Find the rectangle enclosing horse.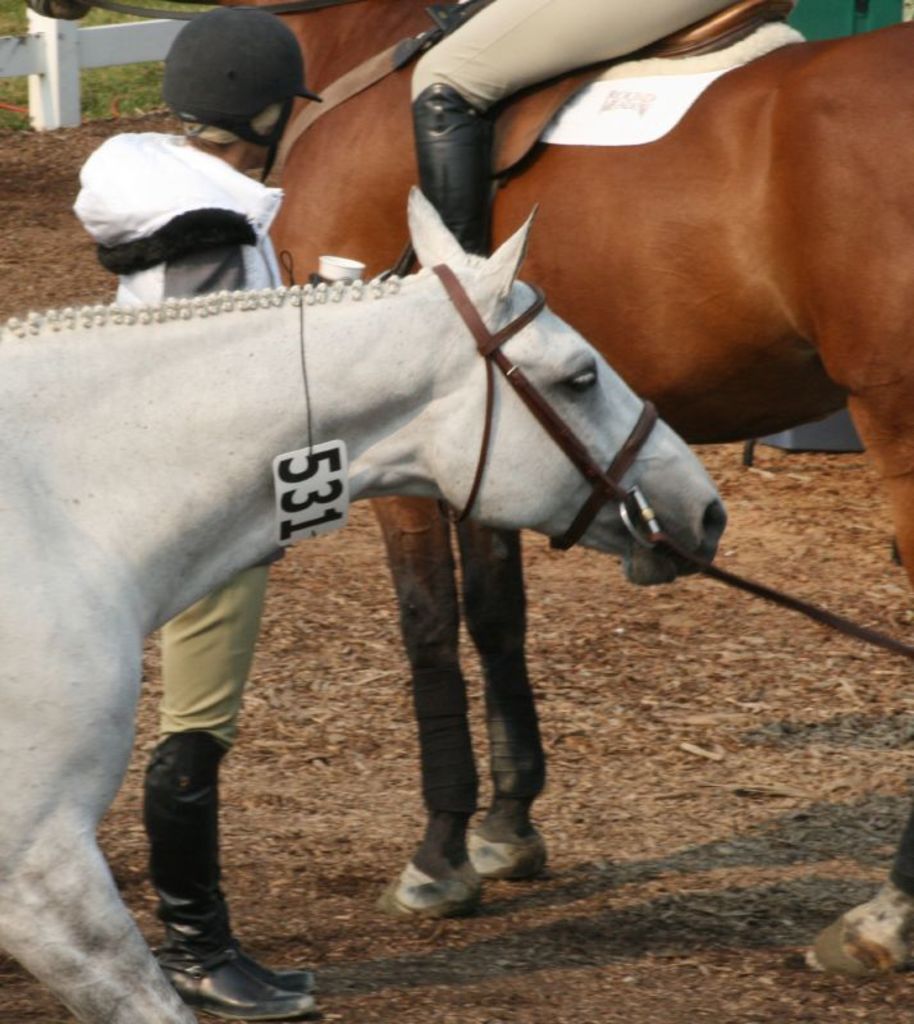
bbox=[216, 0, 913, 984].
